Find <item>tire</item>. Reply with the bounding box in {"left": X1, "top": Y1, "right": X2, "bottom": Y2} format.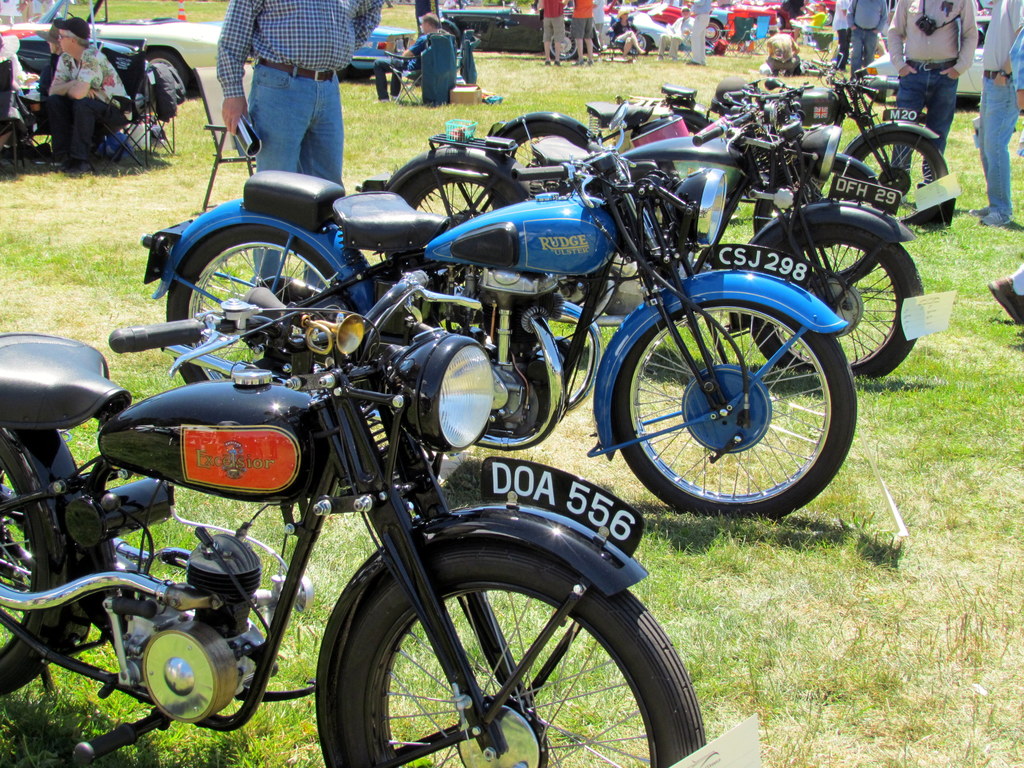
{"left": 394, "top": 167, "right": 512, "bottom": 262}.
